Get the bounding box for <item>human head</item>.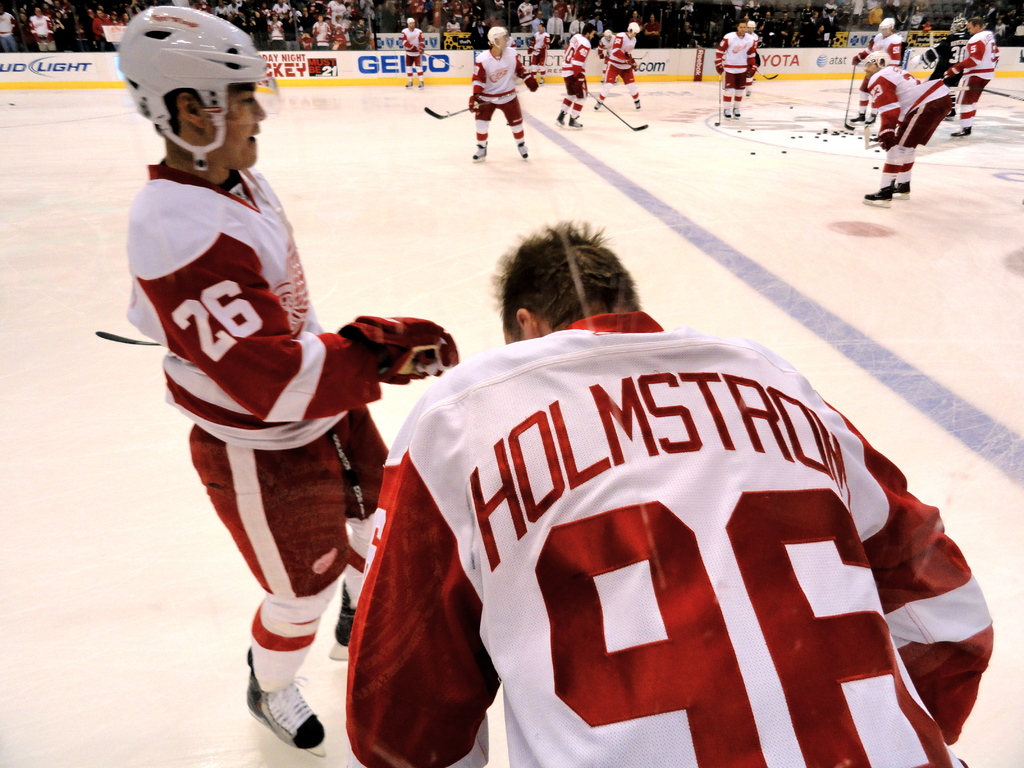
bbox=[995, 16, 1002, 26].
